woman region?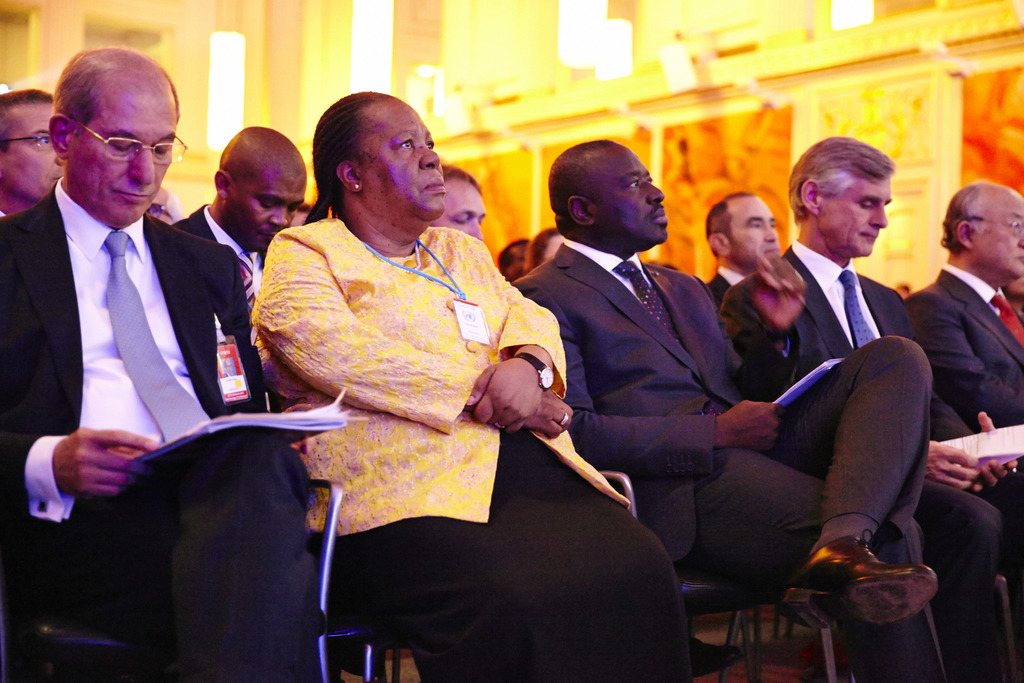
(243,115,568,635)
